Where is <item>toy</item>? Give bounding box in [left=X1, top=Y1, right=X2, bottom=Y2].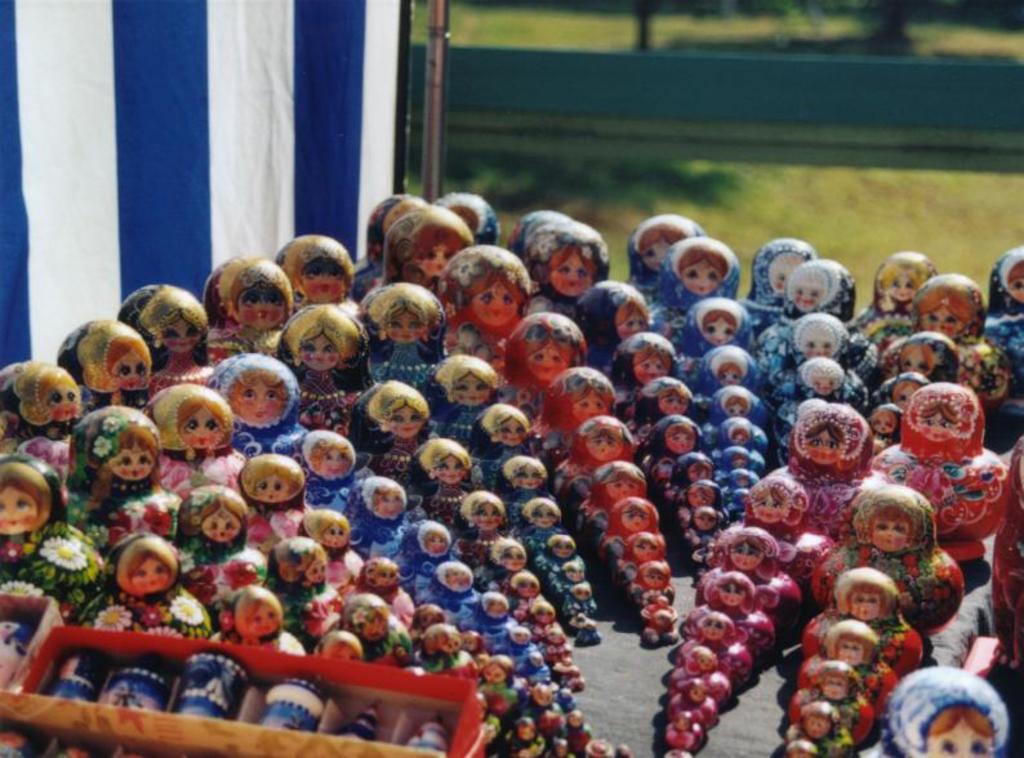
[left=560, top=580, right=600, bottom=620].
